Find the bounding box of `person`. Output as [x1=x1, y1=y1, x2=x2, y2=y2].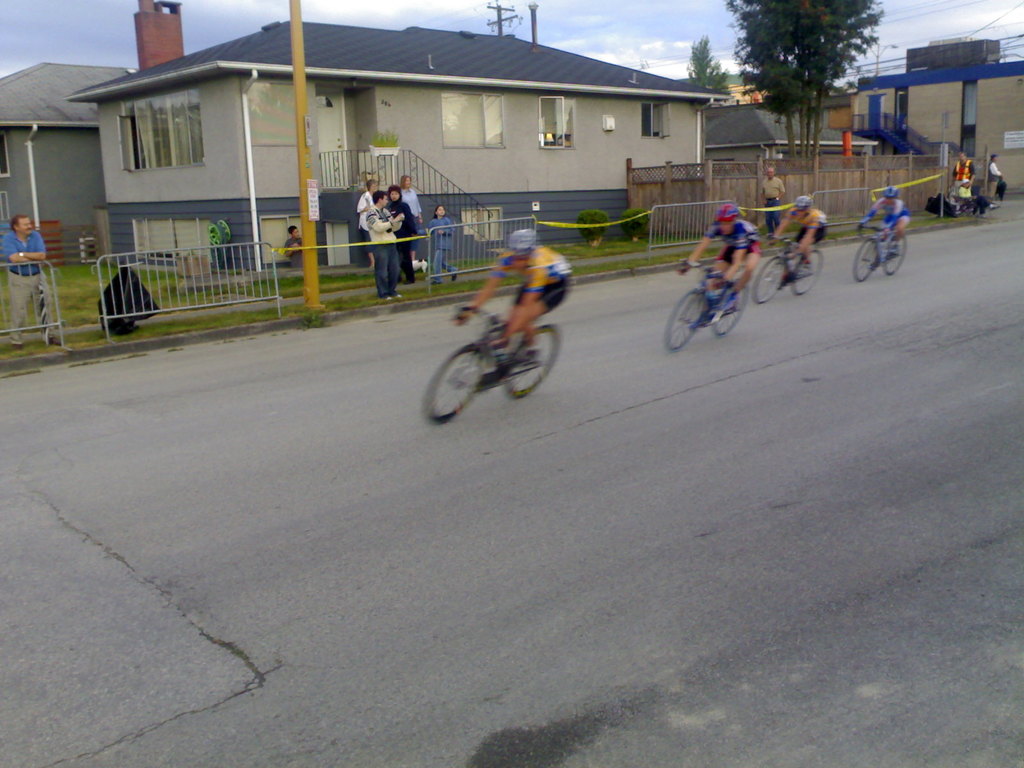
[x1=989, y1=141, x2=1007, y2=197].
